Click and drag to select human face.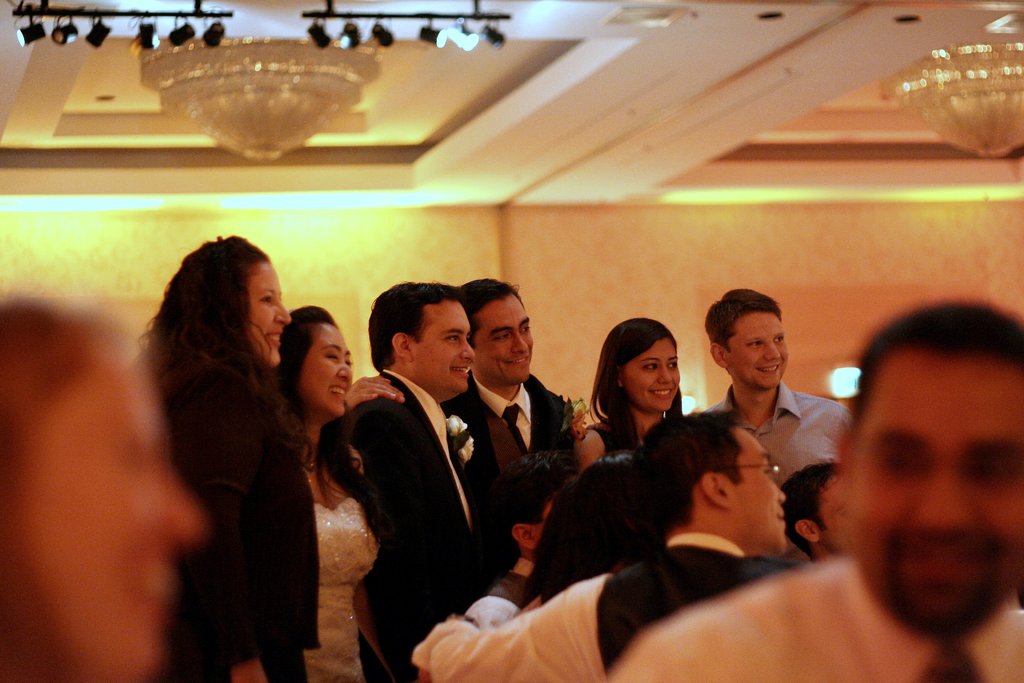
Selection: locate(723, 422, 788, 563).
